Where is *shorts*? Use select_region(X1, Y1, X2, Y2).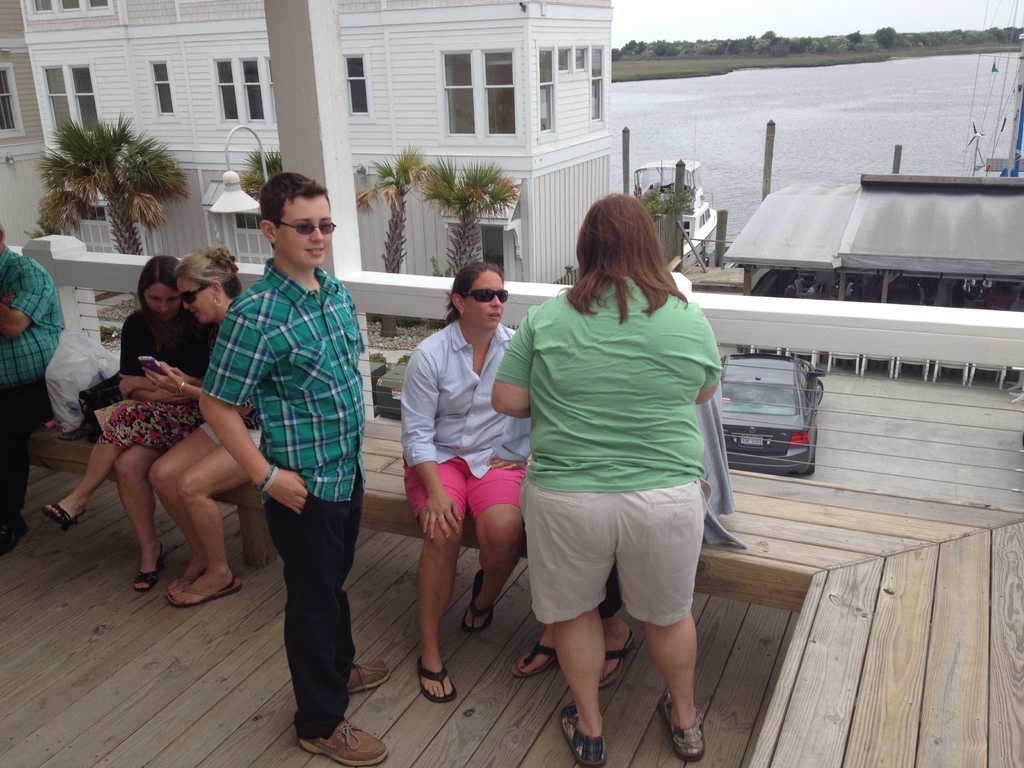
select_region(403, 455, 526, 526).
